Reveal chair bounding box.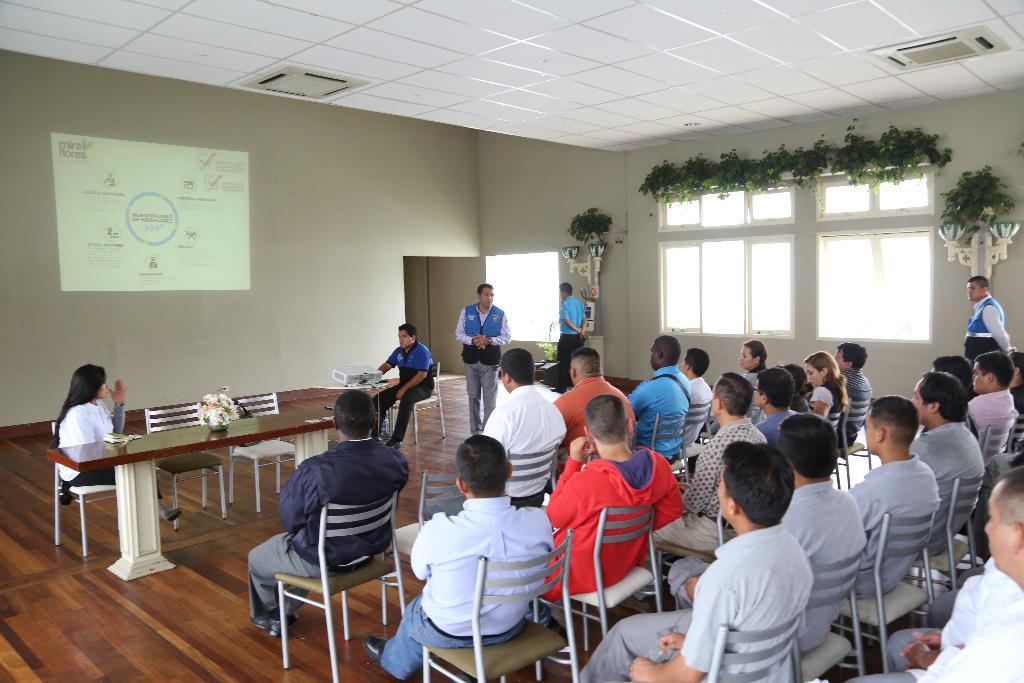
Revealed: 704, 600, 809, 682.
